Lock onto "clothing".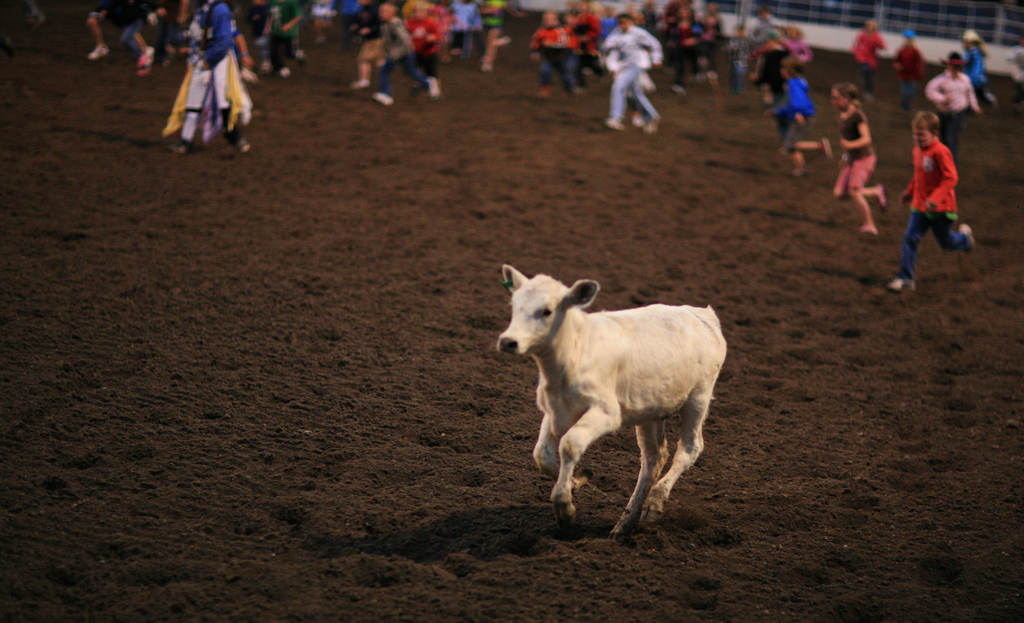
Locked: x1=895, y1=43, x2=927, y2=108.
